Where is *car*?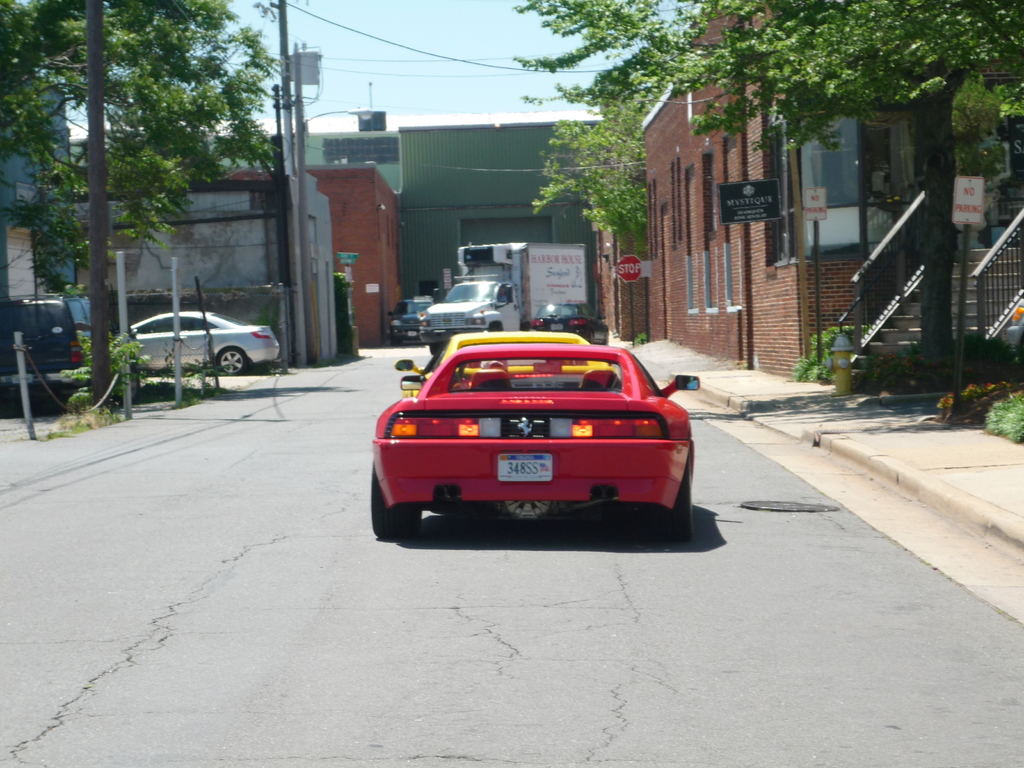
box=[370, 342, 700, 545].
